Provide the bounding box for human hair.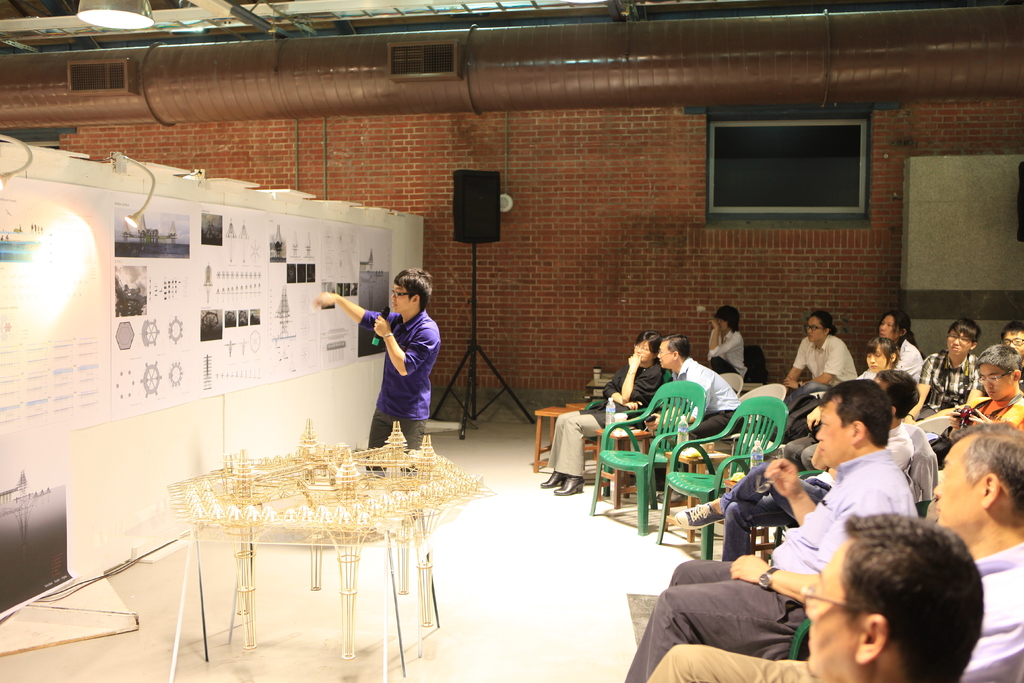
(left=714, top=304, right=740, bottom=332).
